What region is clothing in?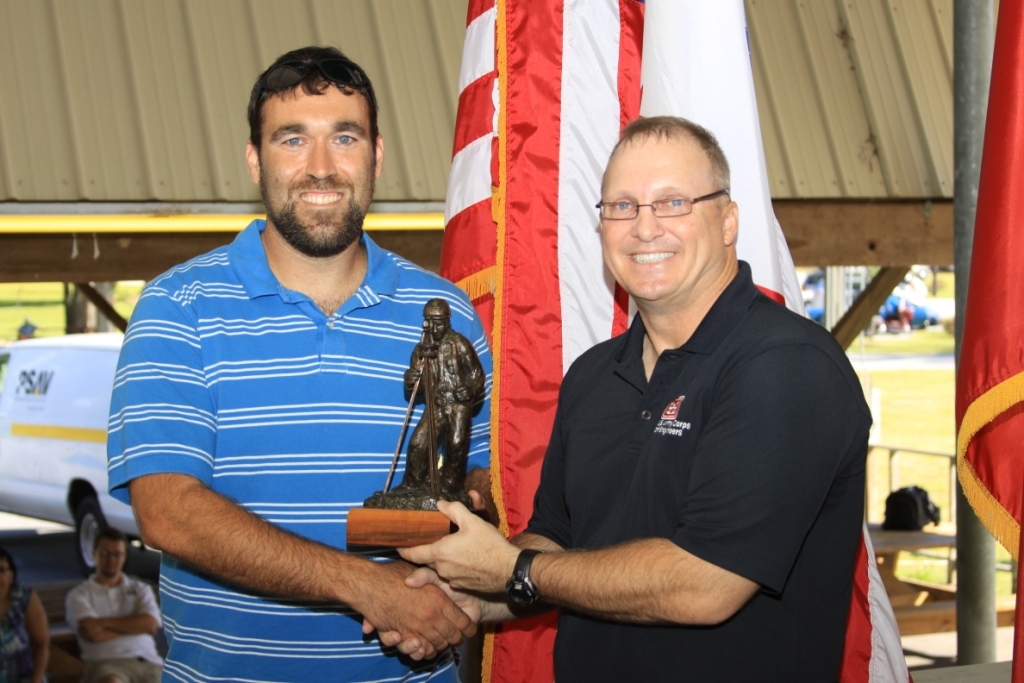
bbox=(490, 198, 853, 656).
